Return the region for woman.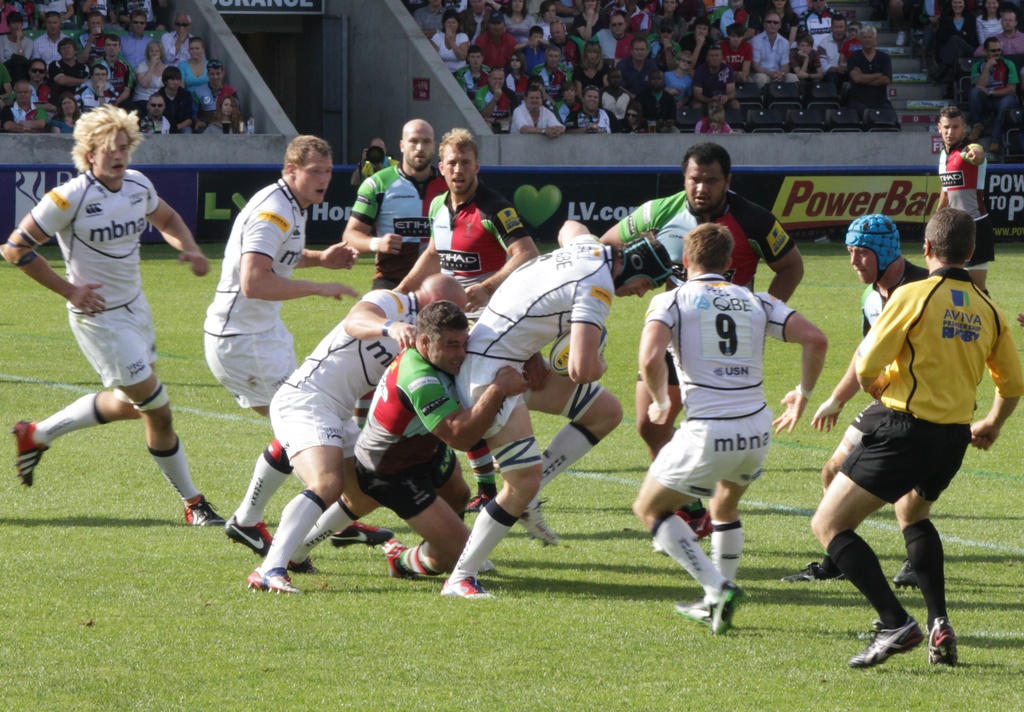
[428, 15, 468, 69].
